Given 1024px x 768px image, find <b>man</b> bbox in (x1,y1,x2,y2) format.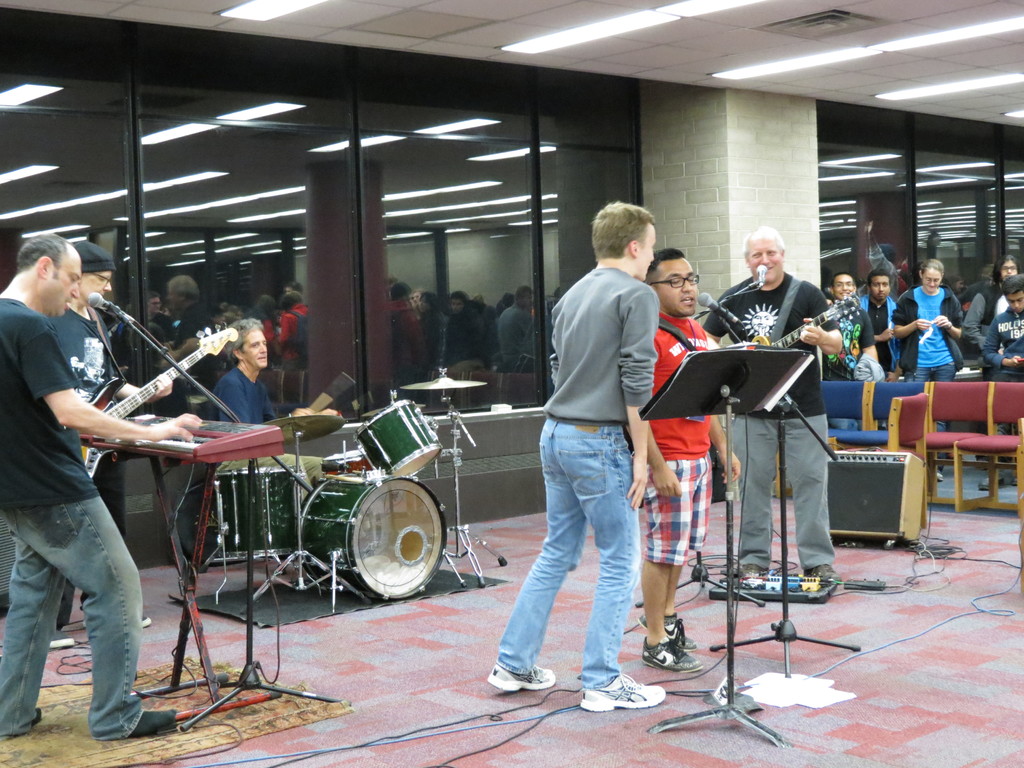
(504,211,678,700).
